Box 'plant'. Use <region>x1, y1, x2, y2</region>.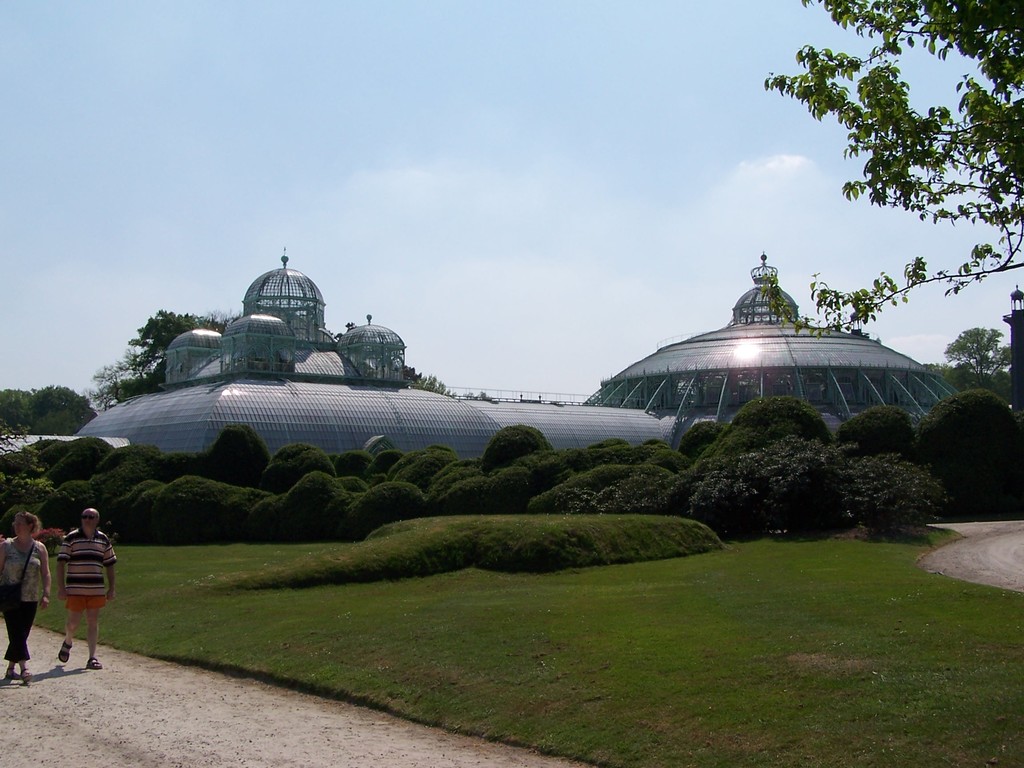
<region>694, 389, 837, 472</region>.
